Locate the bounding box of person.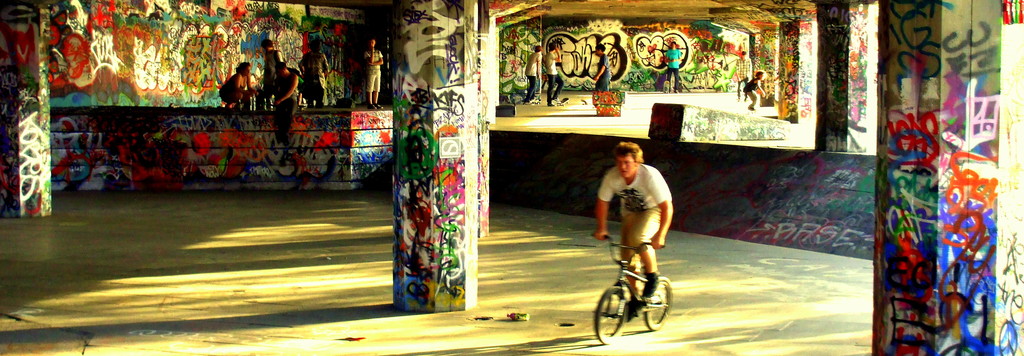
Bounding box: rect(742, 67, 766, 110).
